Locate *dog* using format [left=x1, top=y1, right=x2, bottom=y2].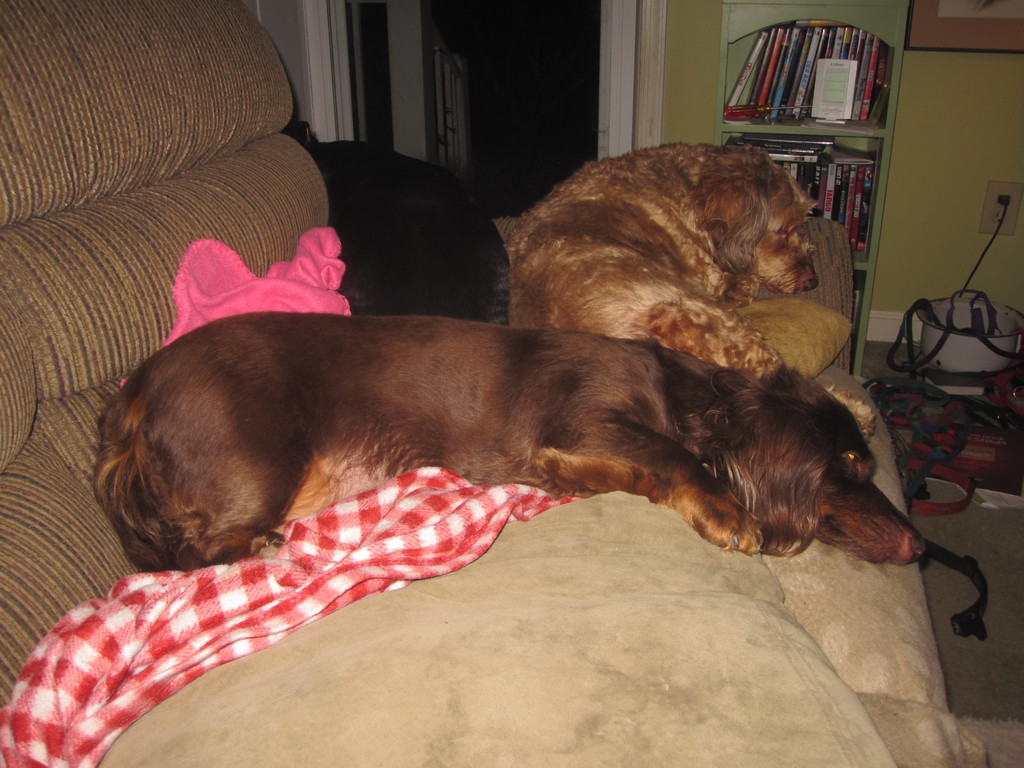
[left=92, top=307, right=930, bottom=565].
